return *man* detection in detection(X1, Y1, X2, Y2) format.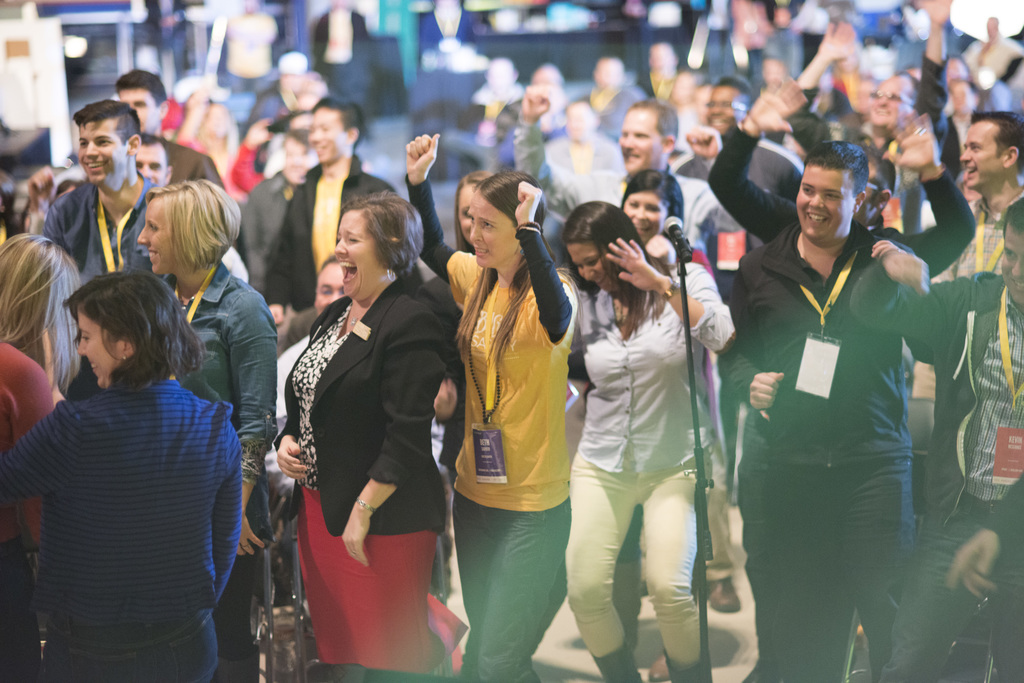
detection(899, 204, 1023, 682).
